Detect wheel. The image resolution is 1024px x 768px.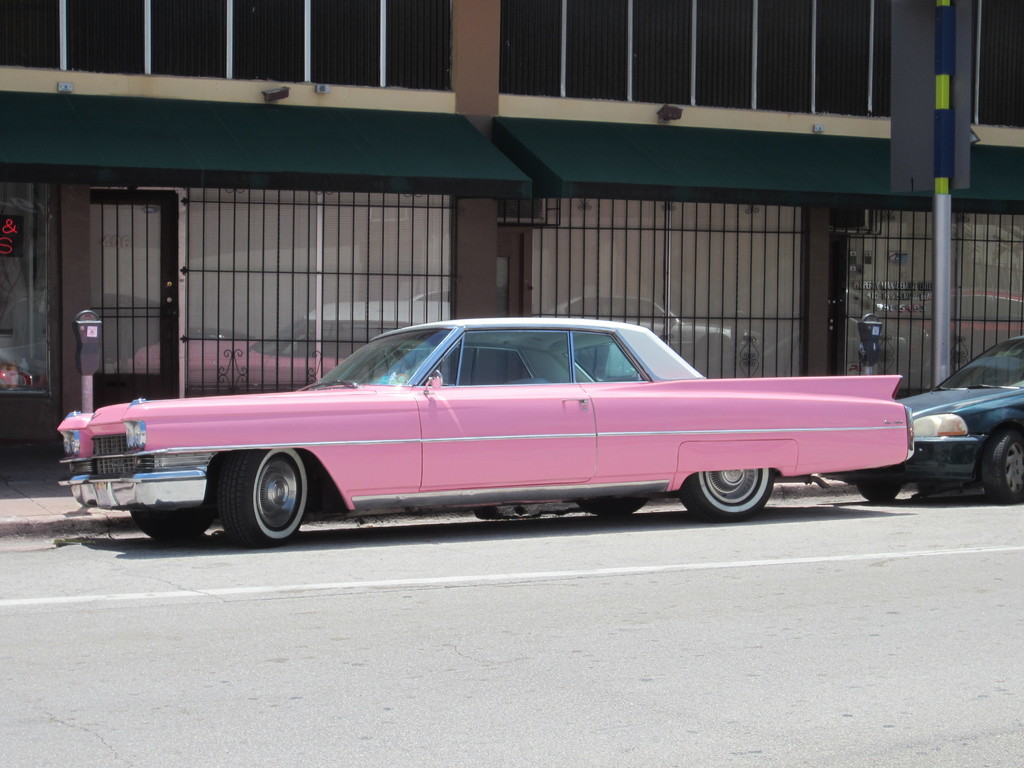
[578,493,646,520].
